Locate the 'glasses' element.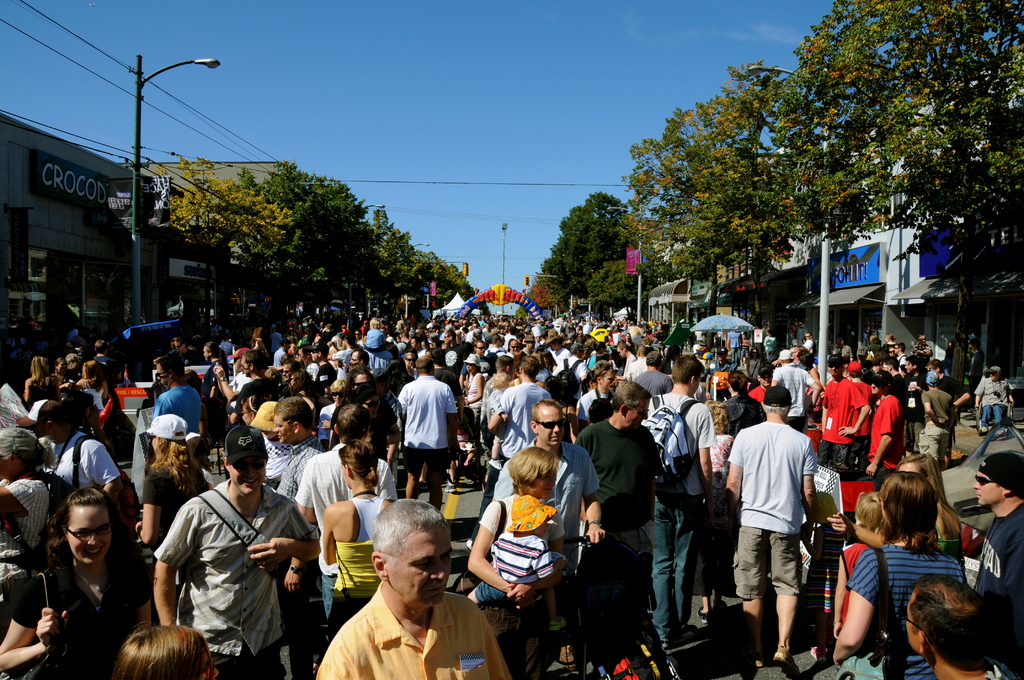
Element bbox: x1=231 y1=458 x2=268 y2=472.
